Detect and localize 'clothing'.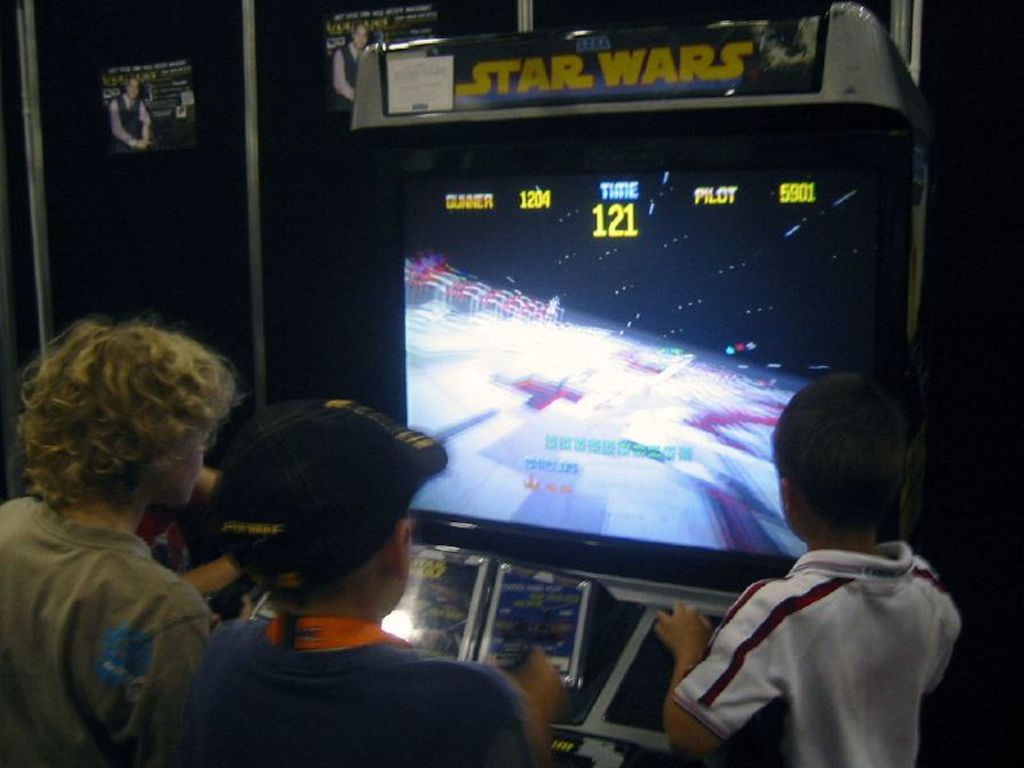
Localized at left=141, top=608, right=535, bottom=767.
